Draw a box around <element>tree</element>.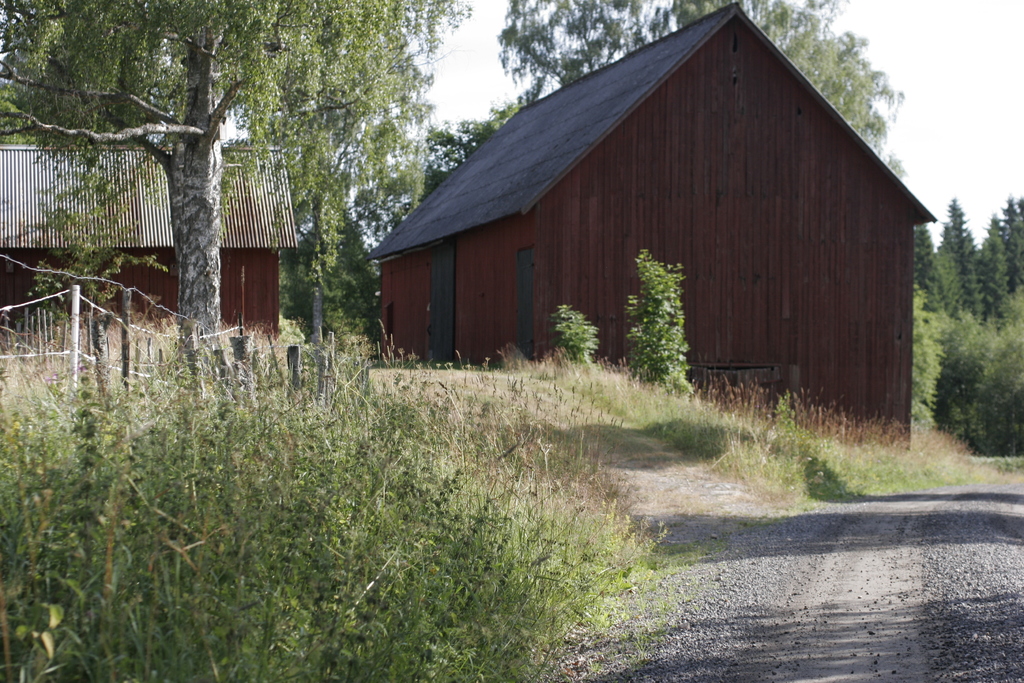
detection(472, 0, 909, 173).
